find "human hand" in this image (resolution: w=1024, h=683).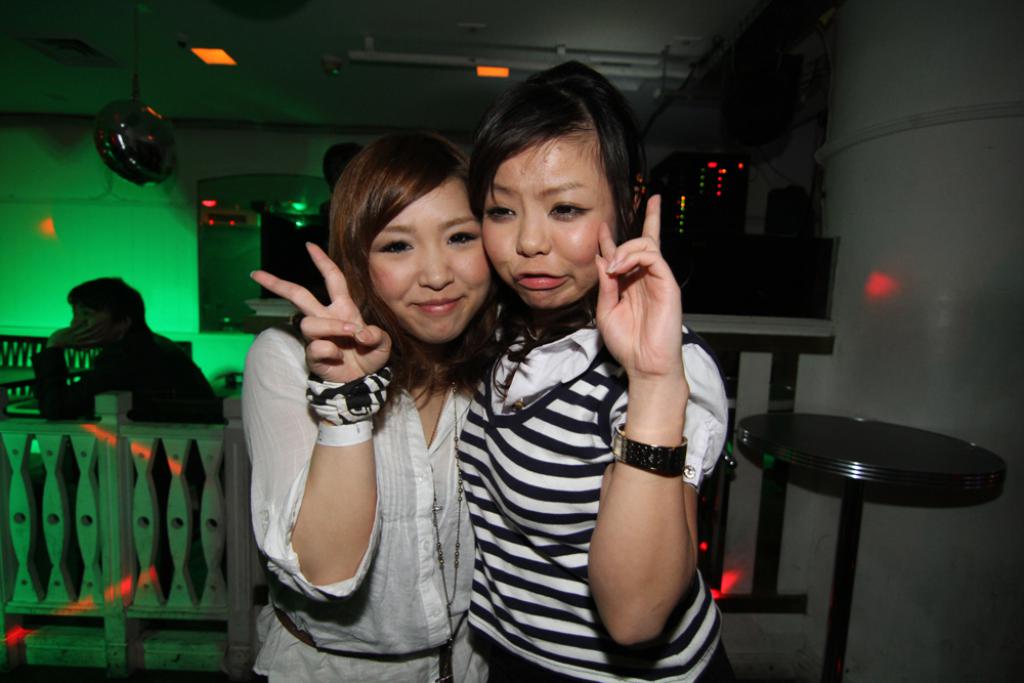
crop(596, 193, 684, 372).
